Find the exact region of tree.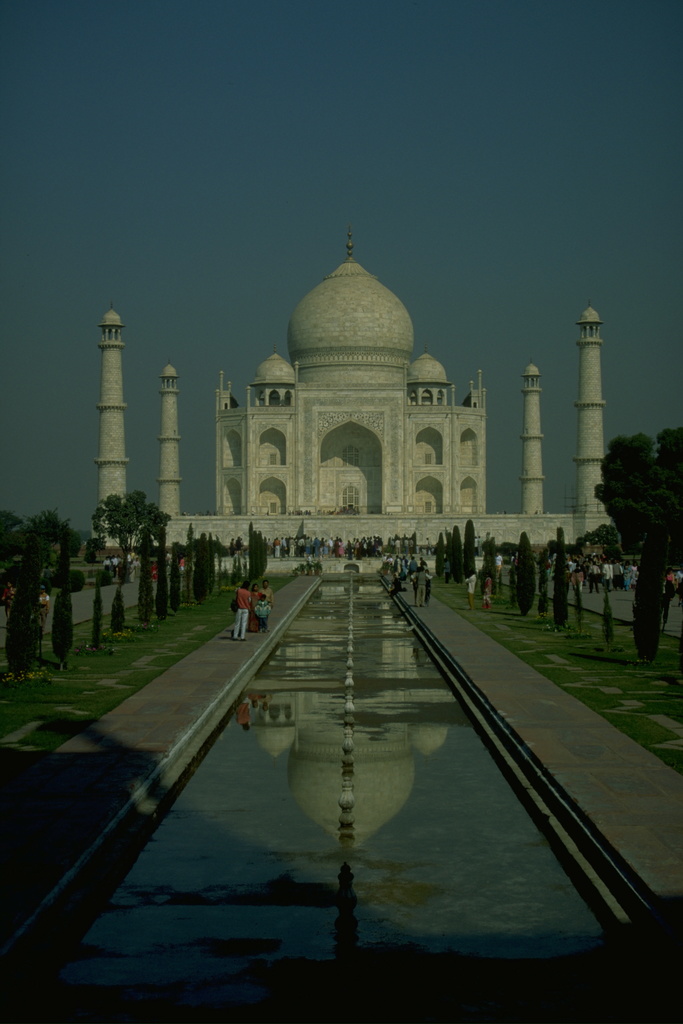
Exact region: (3, 541, 40, 675).
